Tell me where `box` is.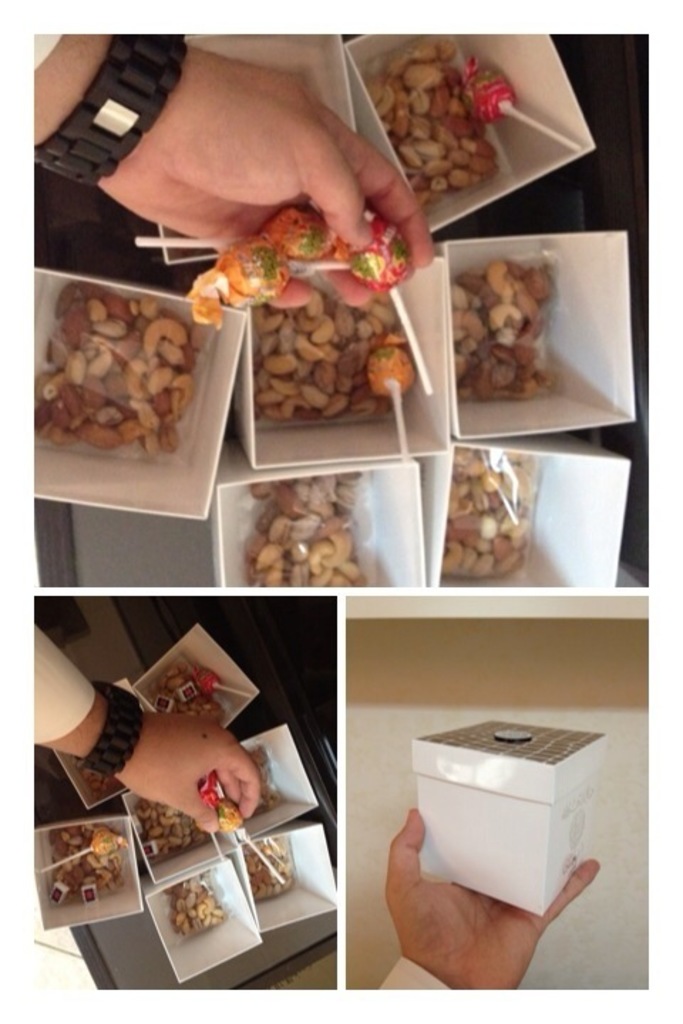
`box` is at <box>408,724,608,917</box>.
